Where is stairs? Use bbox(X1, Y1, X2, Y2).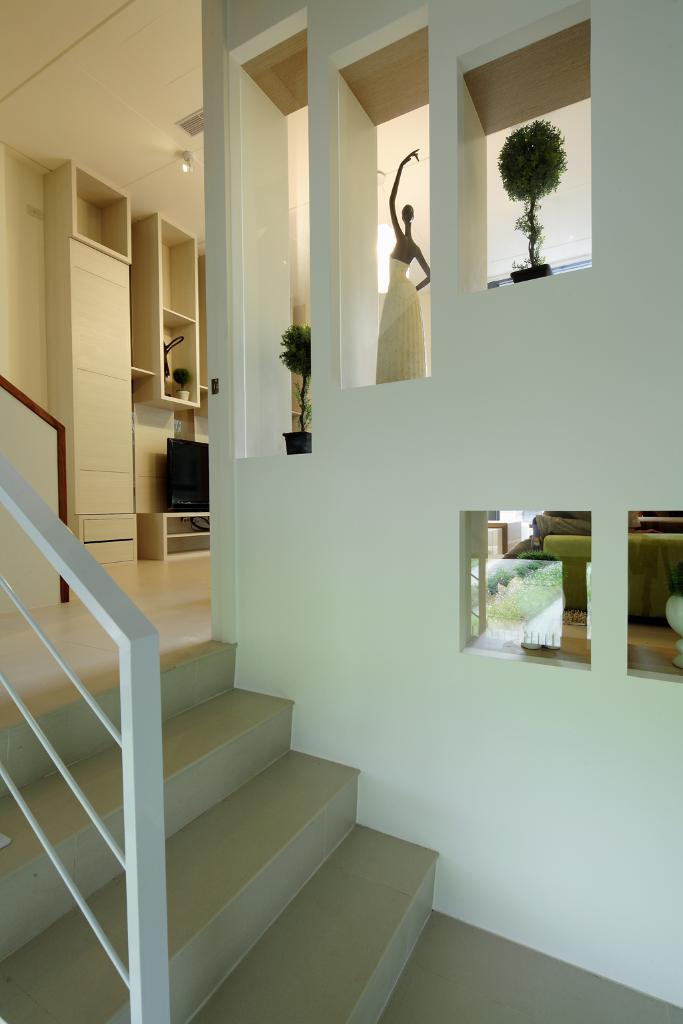
bbox(0, 642, 682, 1023).
